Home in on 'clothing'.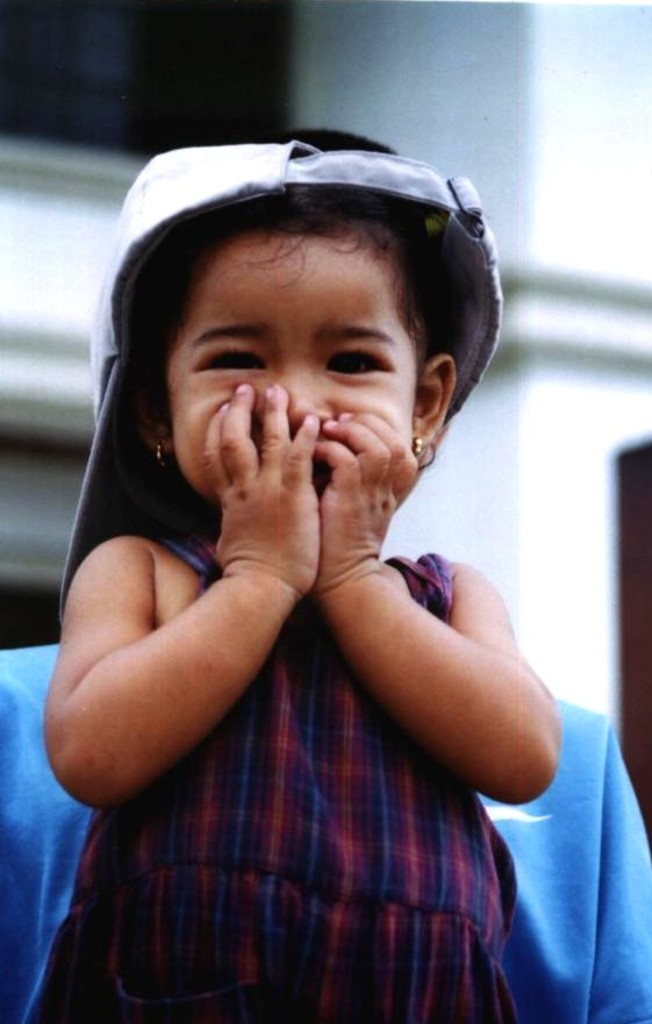
Homed in at 65/145/507/611.
